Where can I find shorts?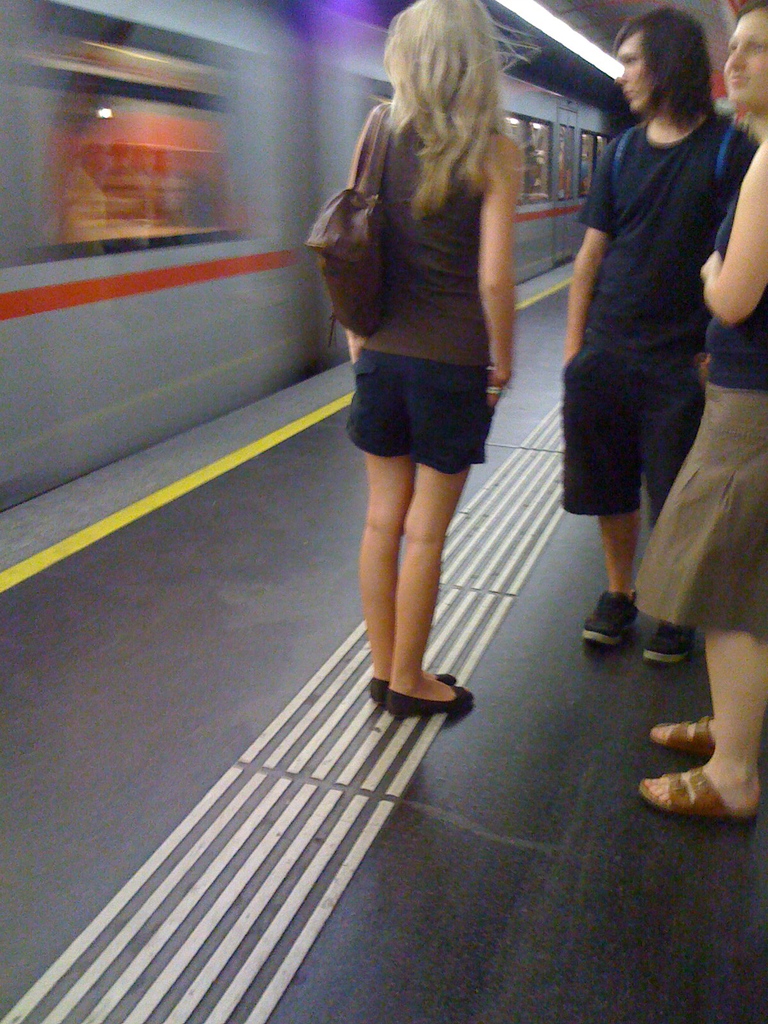
You can find it at {"x1": 554, "y1": 346, "x2": 713, "y2": 522}.
